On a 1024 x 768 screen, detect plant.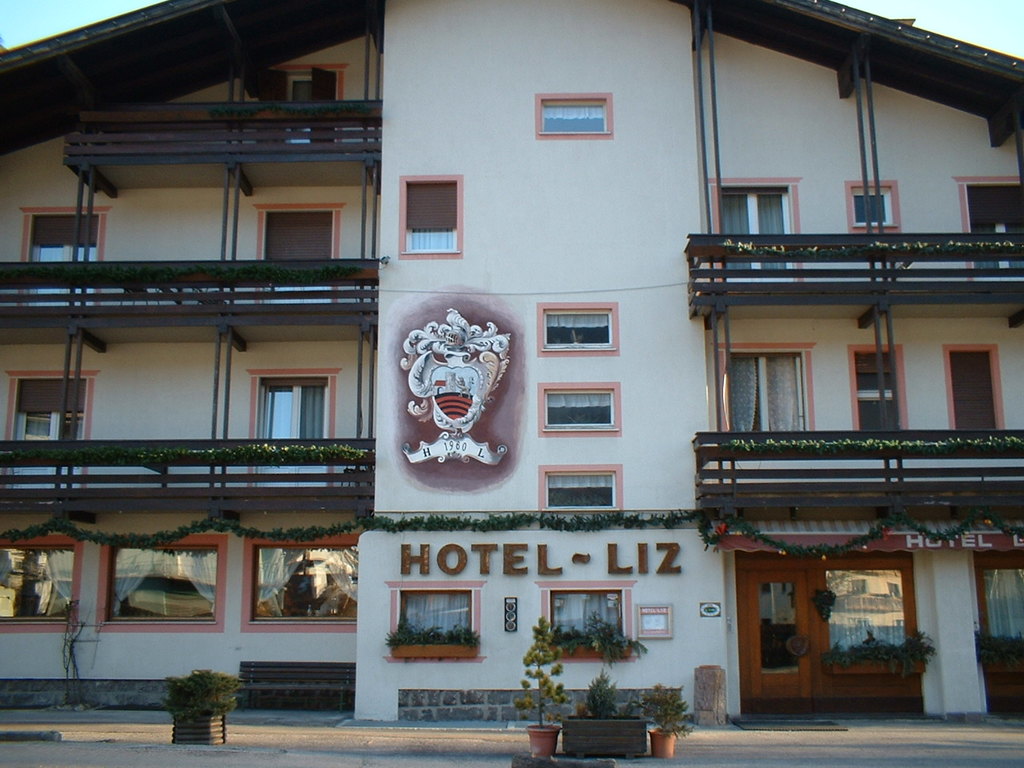
<box>817,626,939,678</box>.
